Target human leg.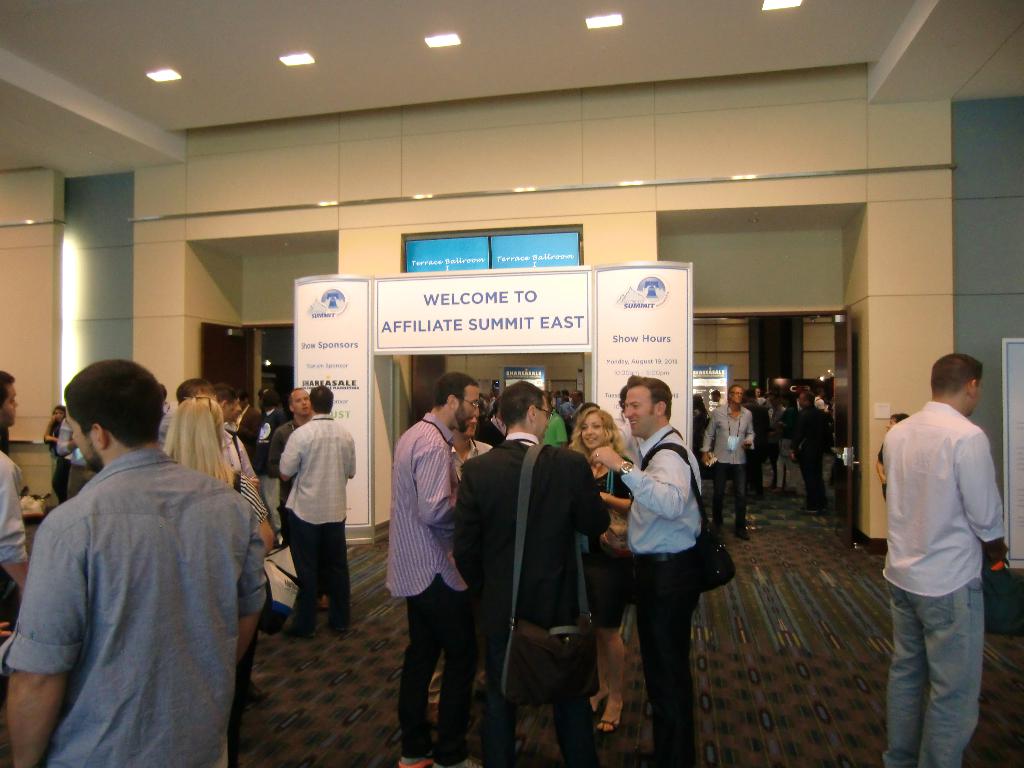
Target region: BBox(735, 463, 751, 538).
